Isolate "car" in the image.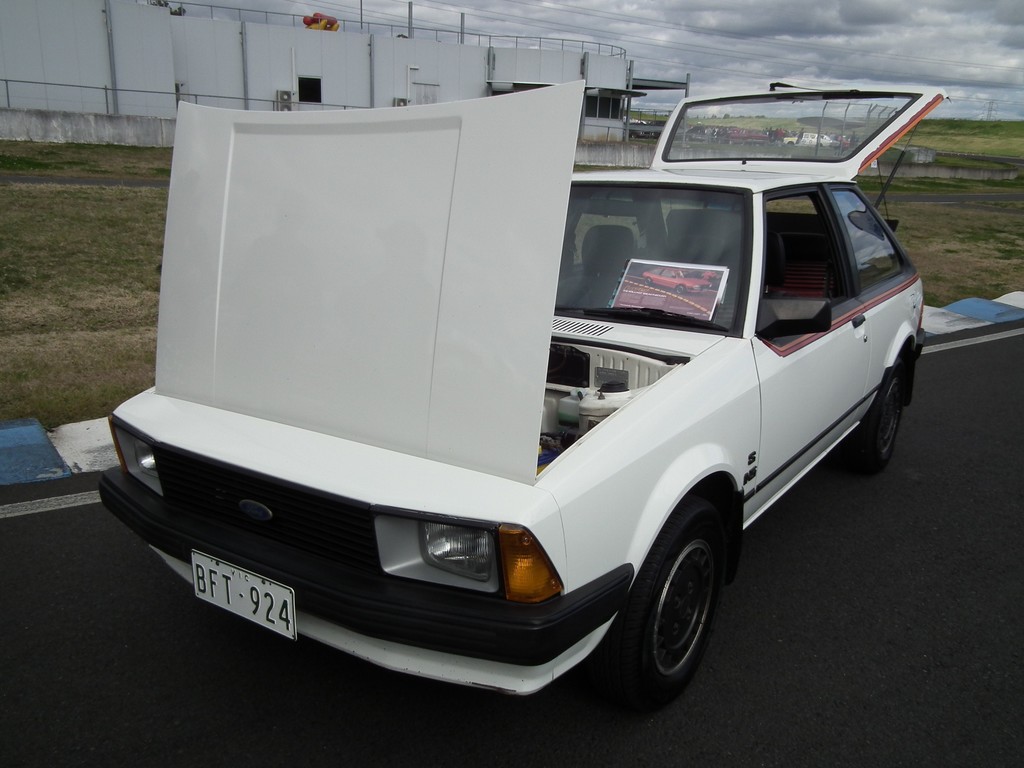
Isolated region: bbox=[99, 77, 945, 700].
